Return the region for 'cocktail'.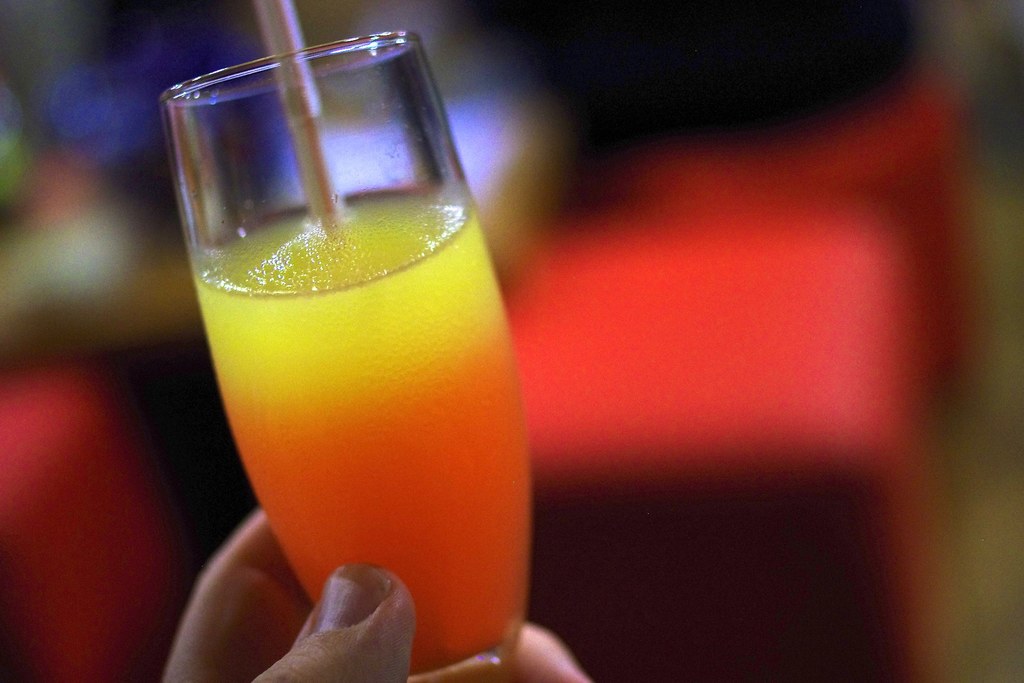
box=[160, 0, 541, 682].
